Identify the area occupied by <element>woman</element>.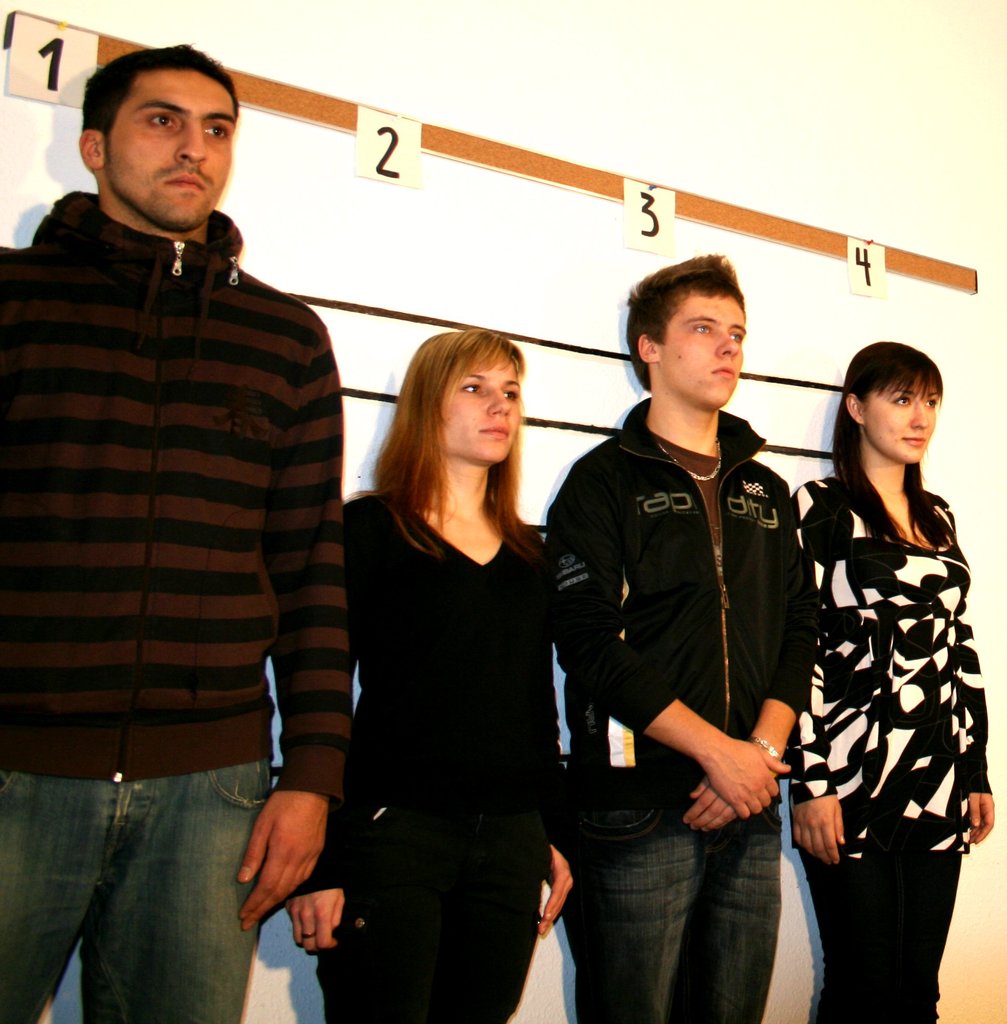
Area: box(788, 337, 991, 1023).
